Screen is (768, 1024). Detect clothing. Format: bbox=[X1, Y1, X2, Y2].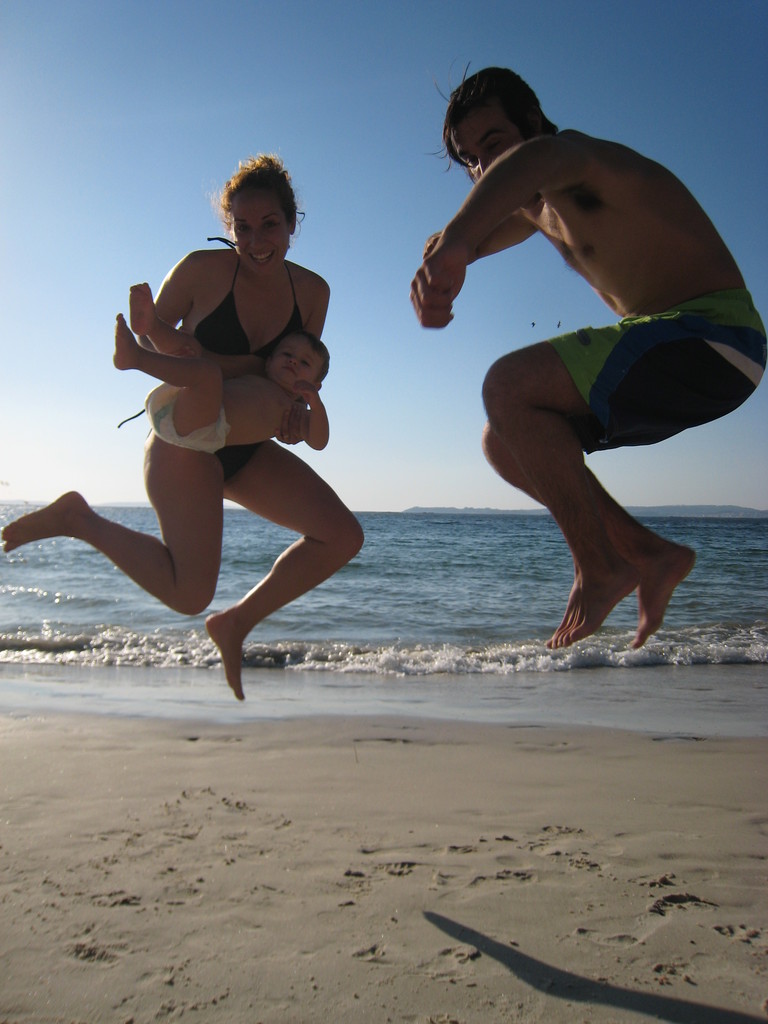
bbox=[182, 258, 312, 364].
